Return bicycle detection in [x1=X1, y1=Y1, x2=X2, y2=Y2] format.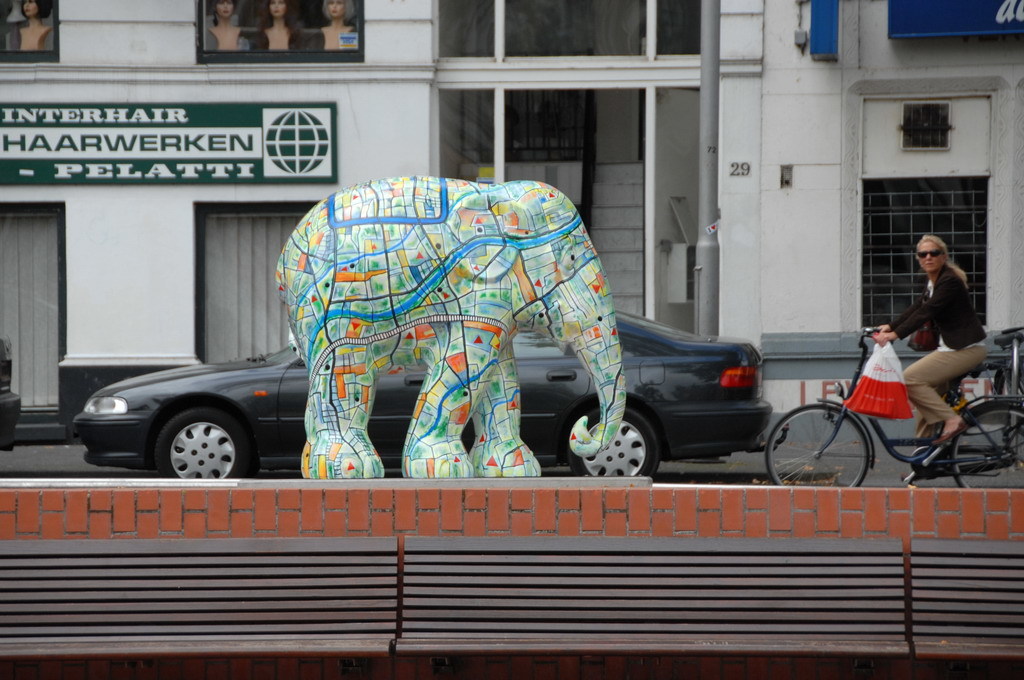
[x1=769, y1=341, x2=991, y2=481].
